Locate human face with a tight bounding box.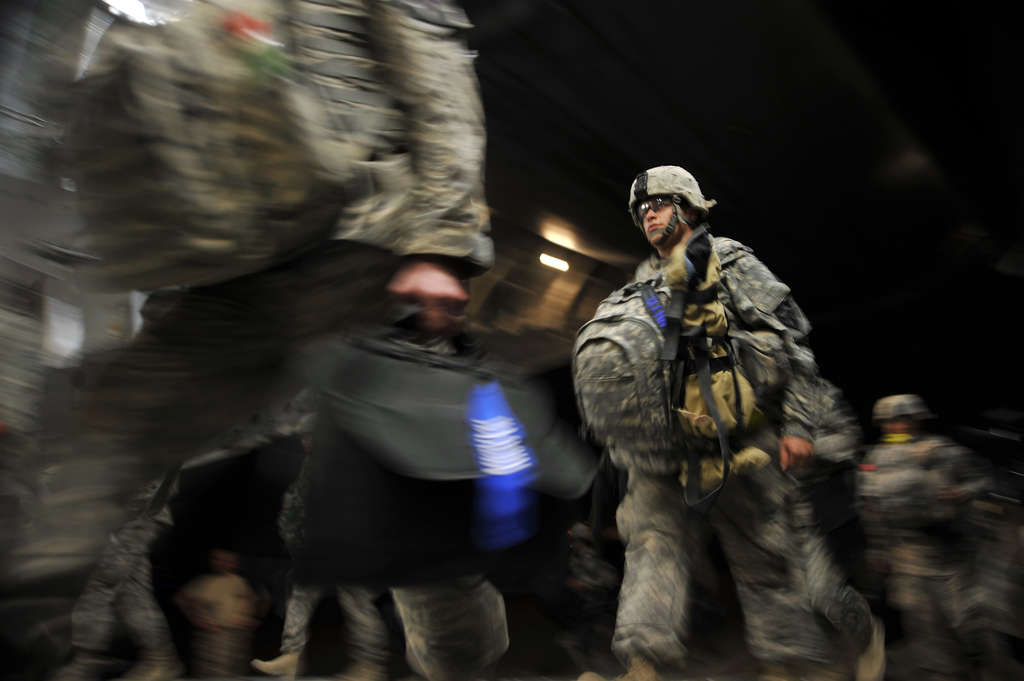
region(641, 199, 683, 243).
